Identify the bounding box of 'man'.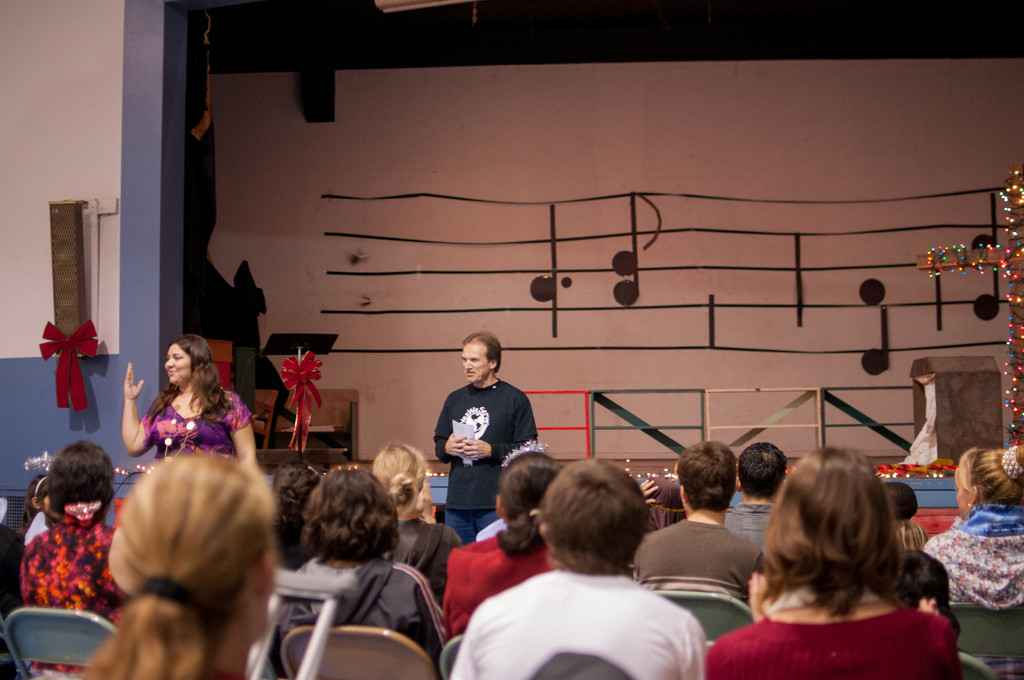
box(430, 341, 545, 527).
